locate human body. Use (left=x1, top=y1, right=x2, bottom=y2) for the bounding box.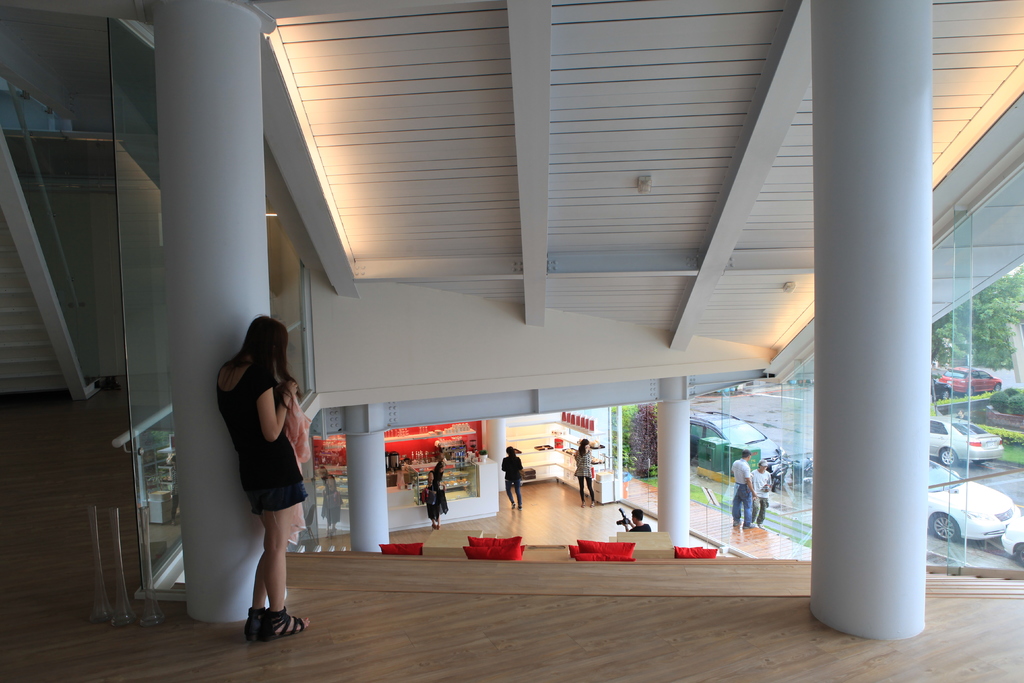
(left=751, top=468, right=774, bottom=528).
